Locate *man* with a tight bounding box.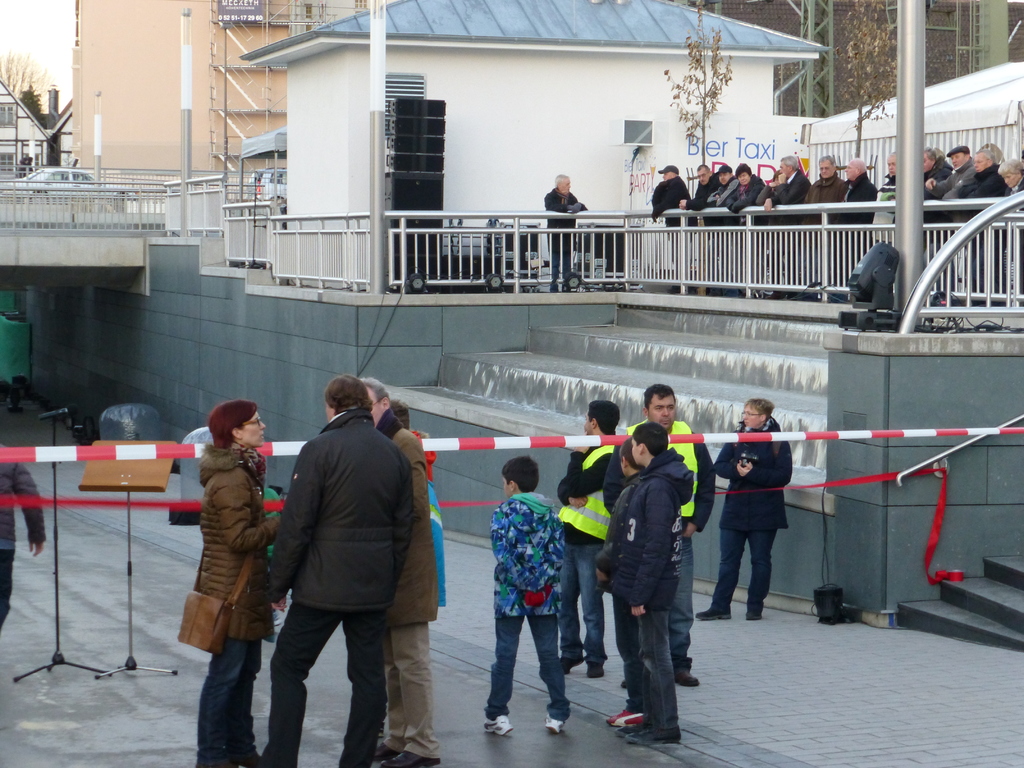
region(874, 149, 902, 205).
